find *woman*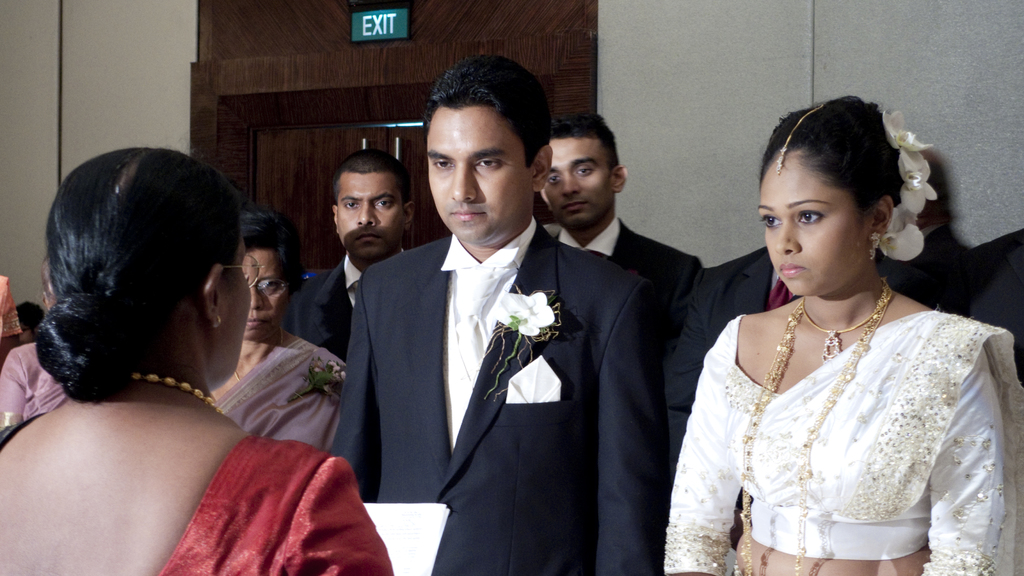
bbox(683, 102, 1013, 566)
